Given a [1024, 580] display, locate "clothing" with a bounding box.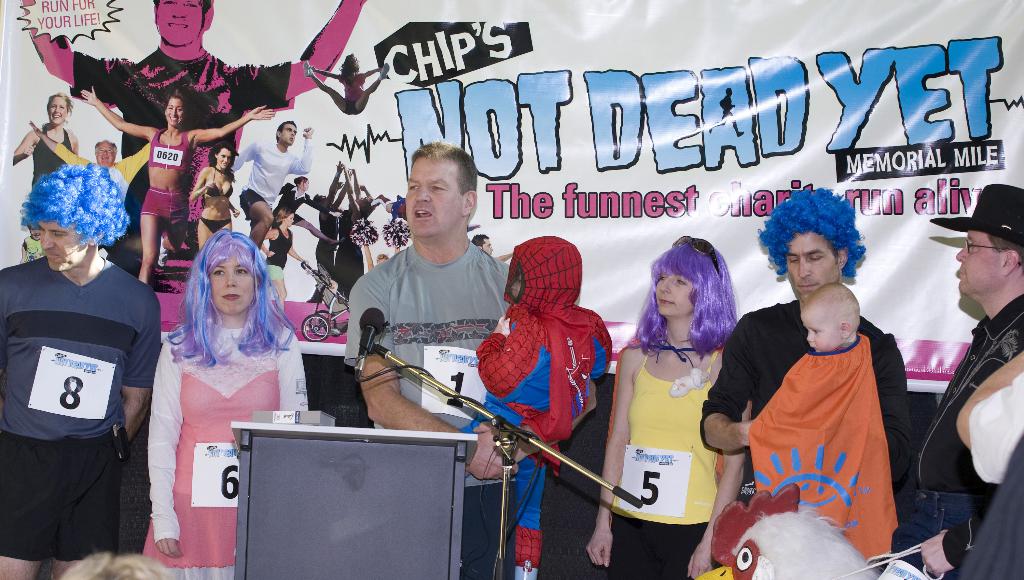
Located: (left=604, top=340, right=725, bottom=579).
